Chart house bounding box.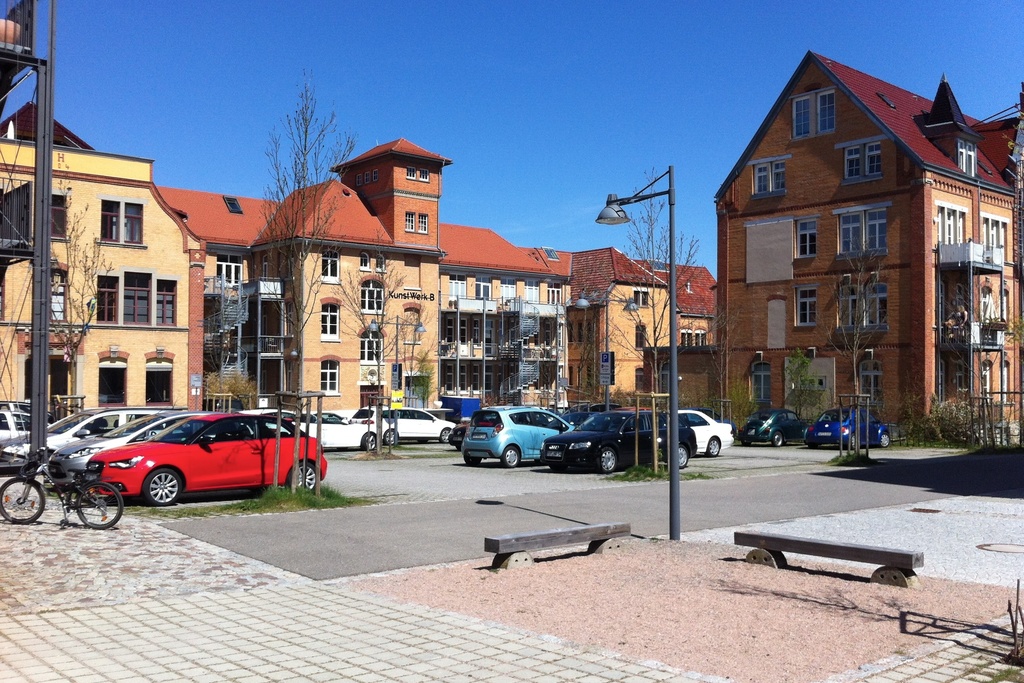
Charted: region(710, 51, 1023, 448).
